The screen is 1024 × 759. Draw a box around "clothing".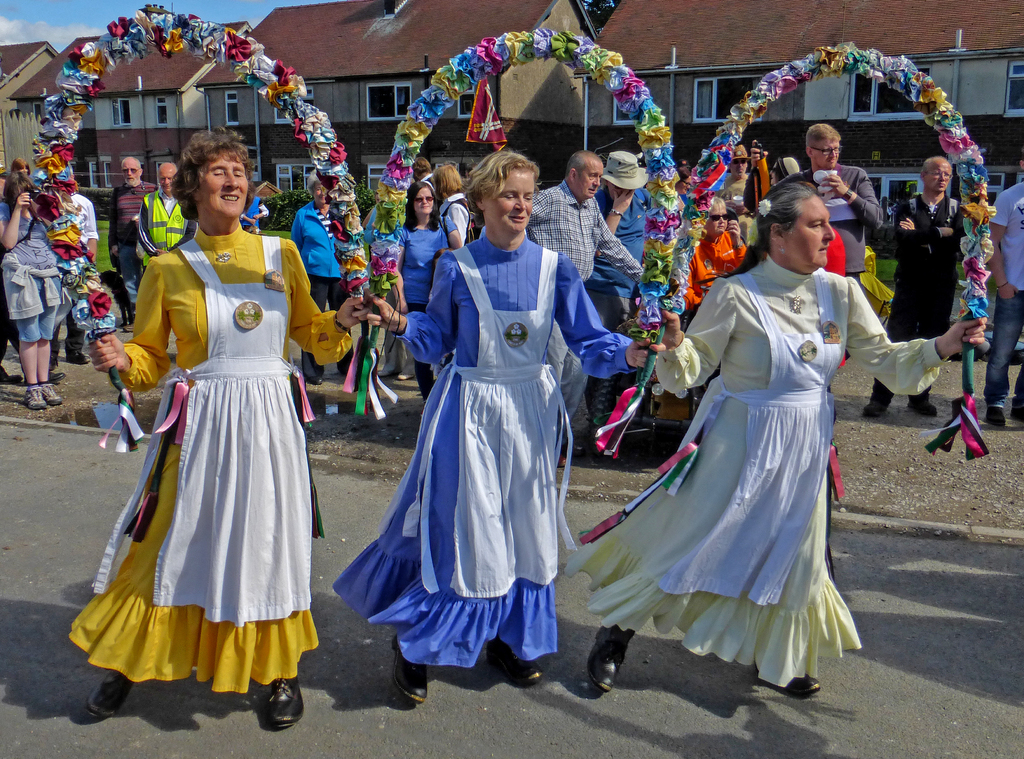
box(869, 190, 958, 398).
